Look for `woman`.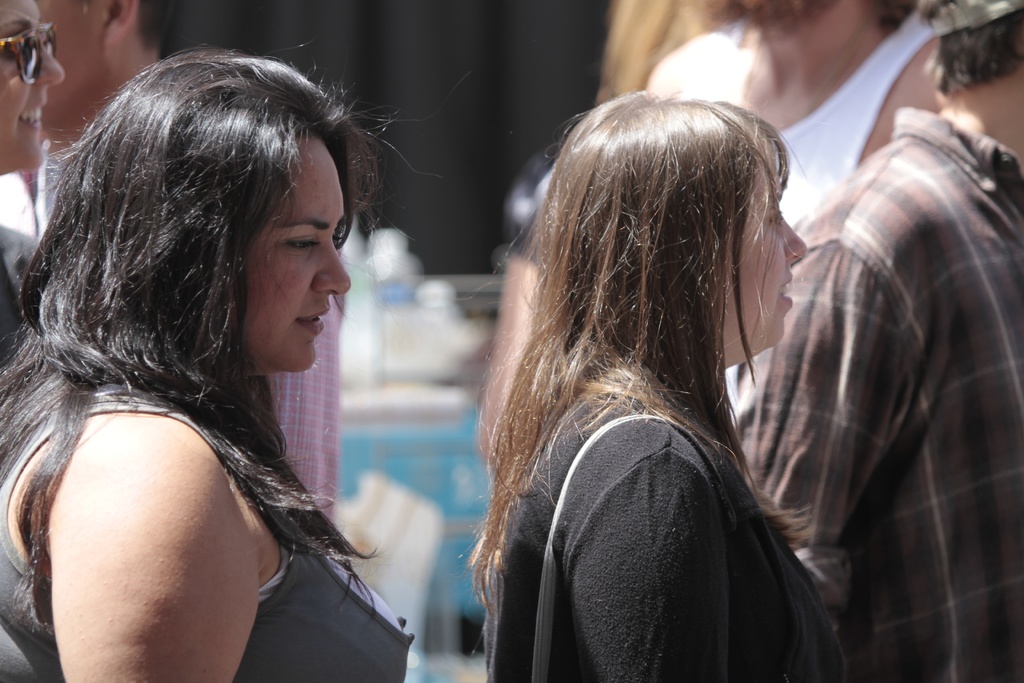
Found: box(456, 83, 856, 682).
